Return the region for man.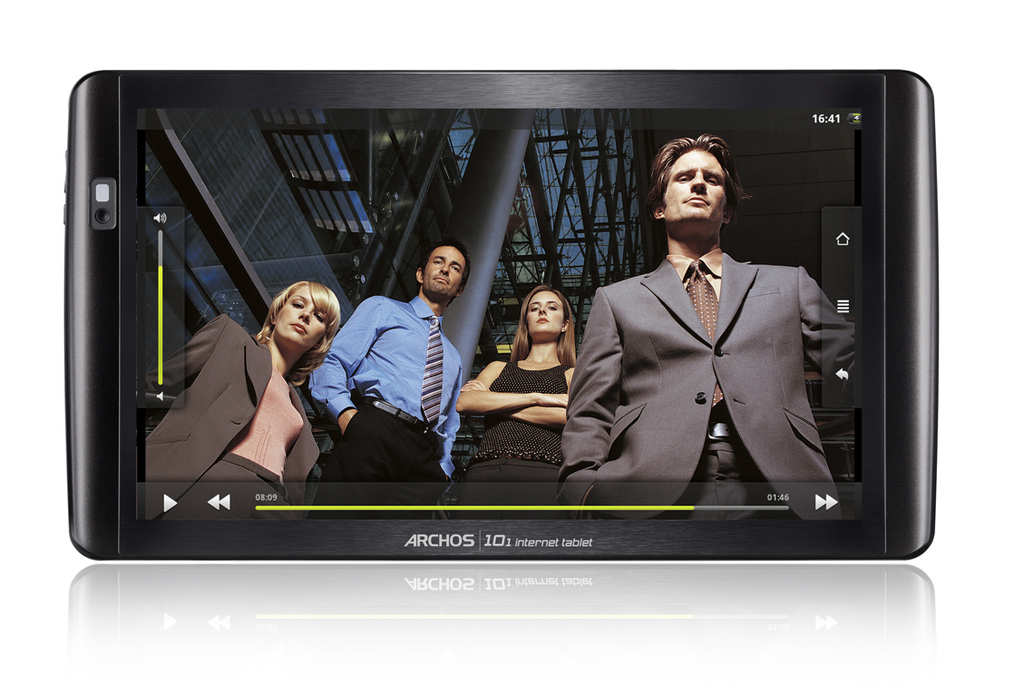
bbox=[309, 237, 465, 511].
